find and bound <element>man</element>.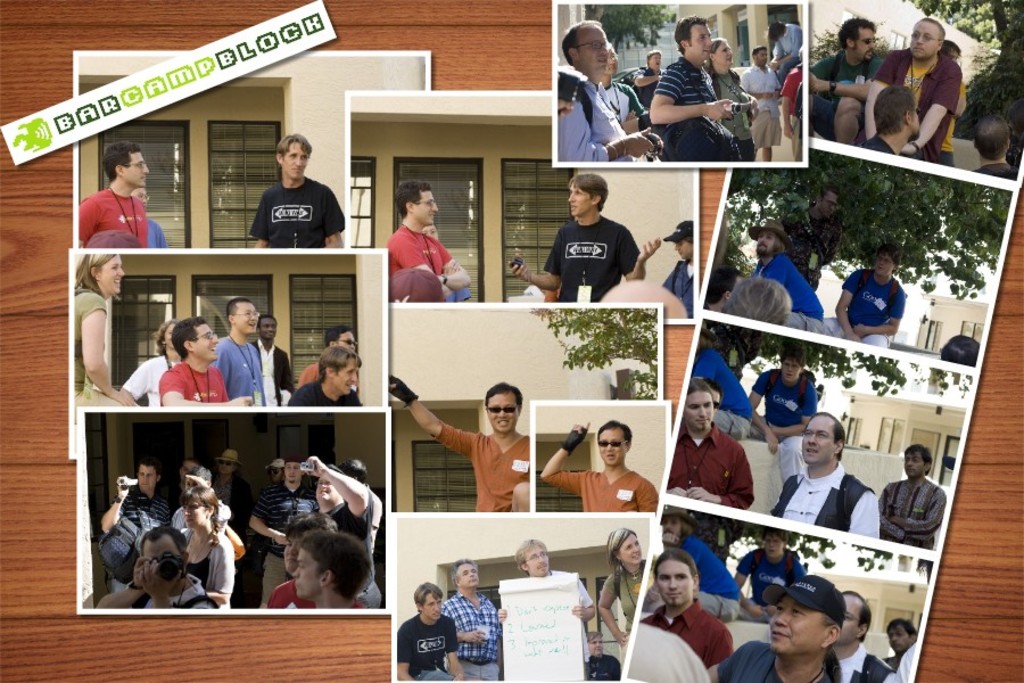
Bound: 561, 20, 651, 162.
